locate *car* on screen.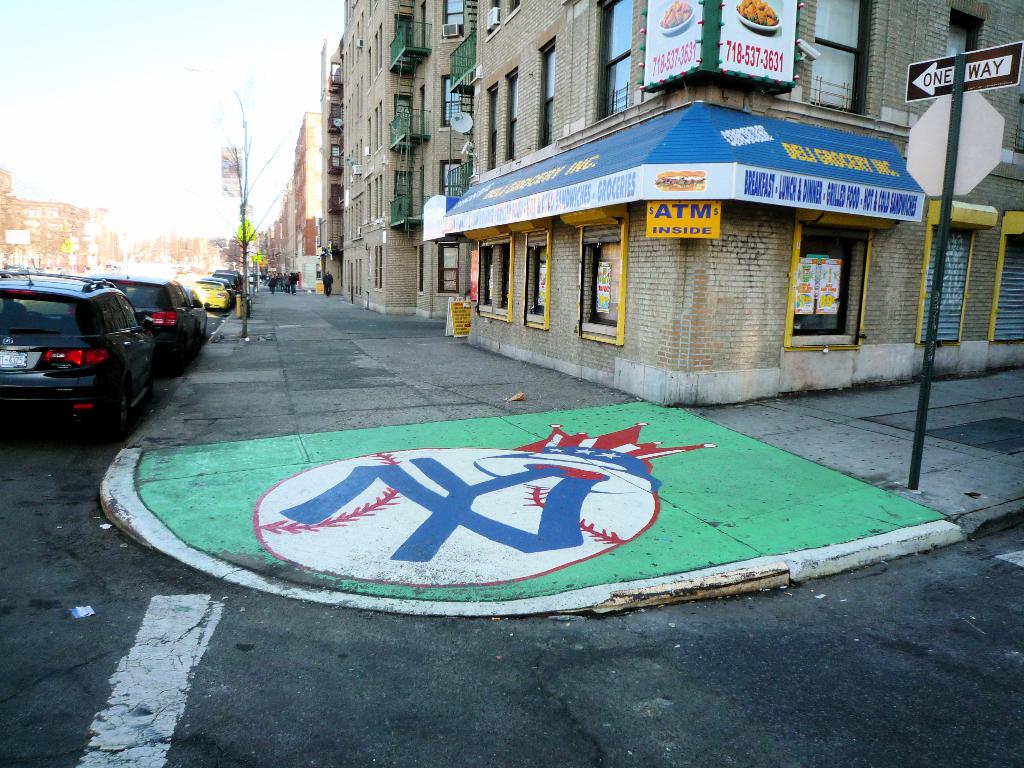
On screen at select_region(186, 291, 215, 343).
